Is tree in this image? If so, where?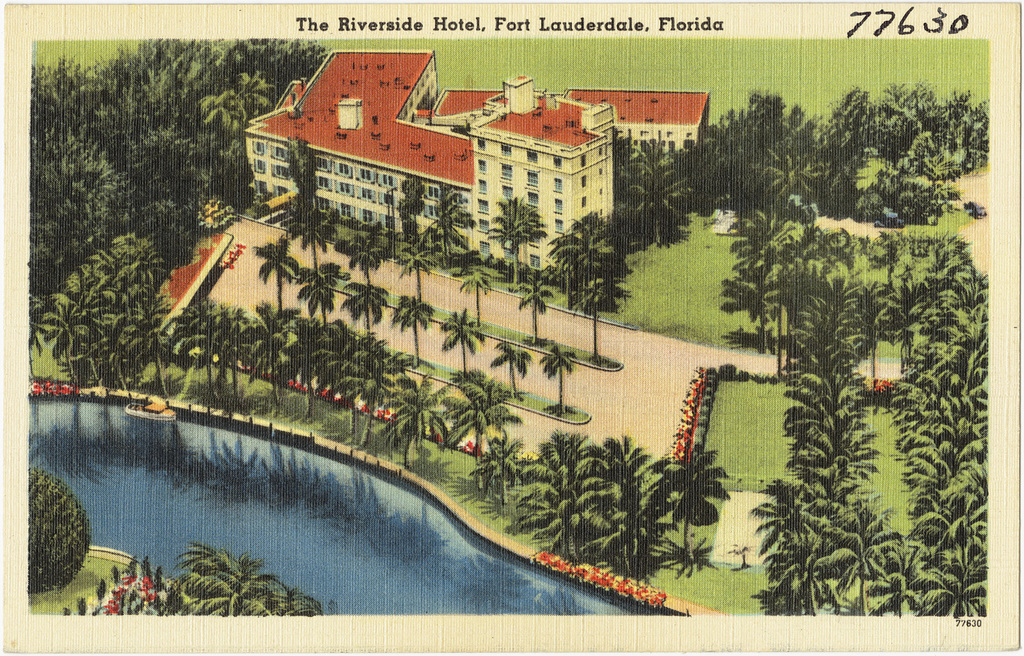
Yes, at left=263, top=137, right=341, bottom=272.
